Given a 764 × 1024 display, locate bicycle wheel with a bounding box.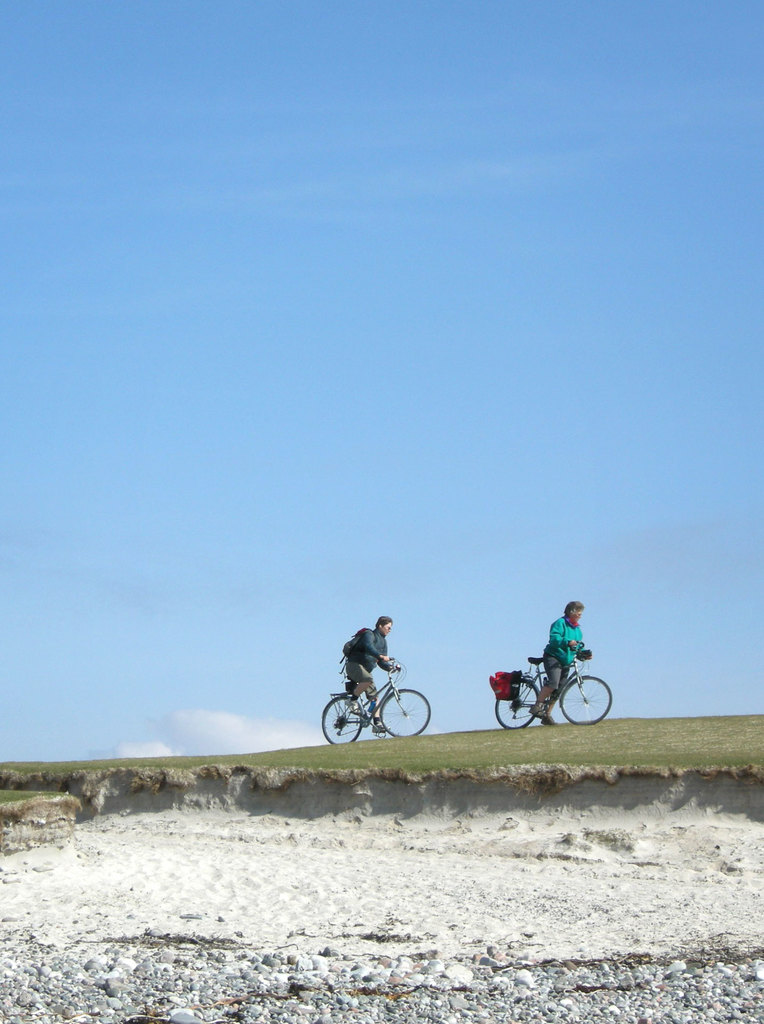
Located: (x1=555, y1=672, x2=613, y2=724).
